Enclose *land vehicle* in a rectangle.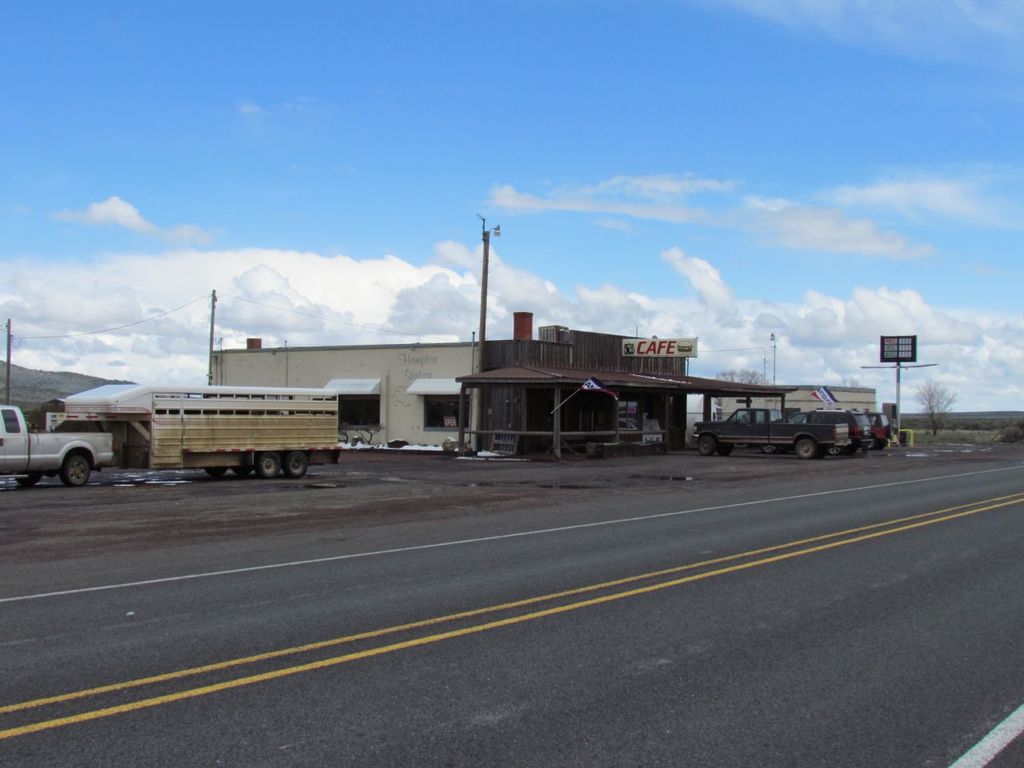
62, 378, 348, 490.
